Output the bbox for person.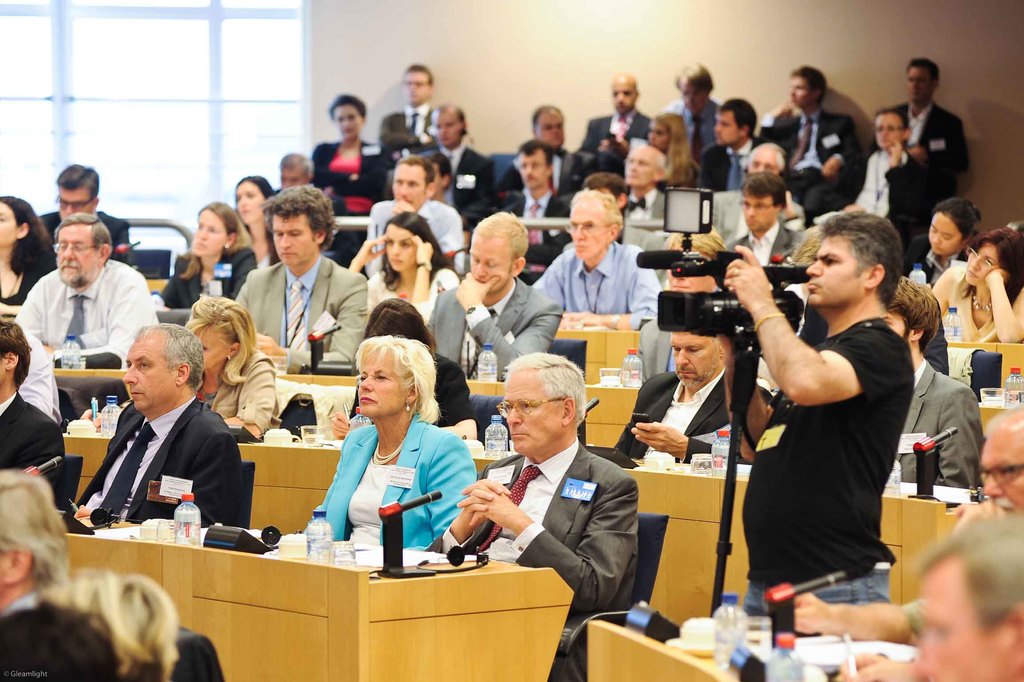
[left=233, top=177, right=275, bottom=263].
